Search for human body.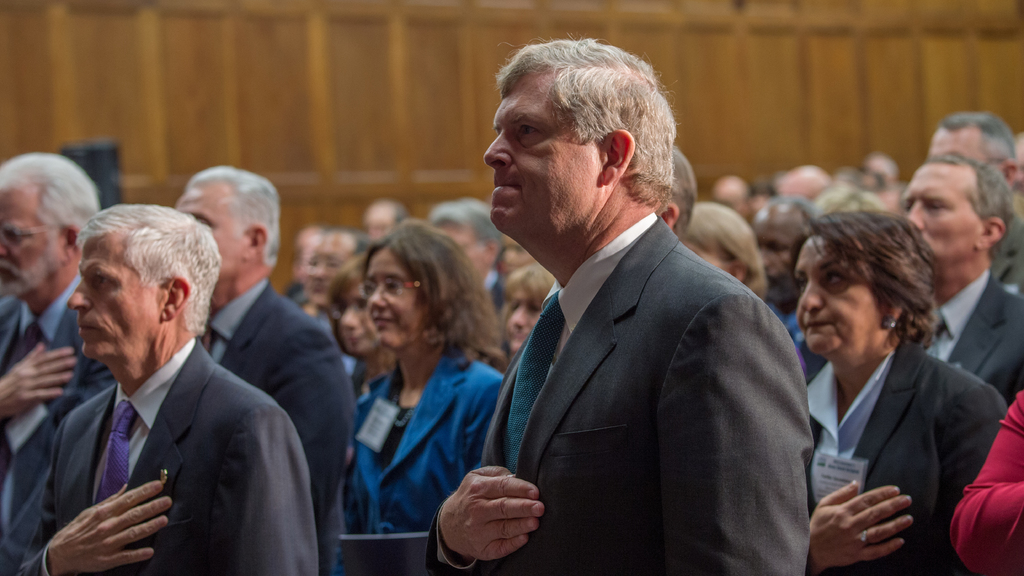
Found at Rect(171, 153, 347, 574).
